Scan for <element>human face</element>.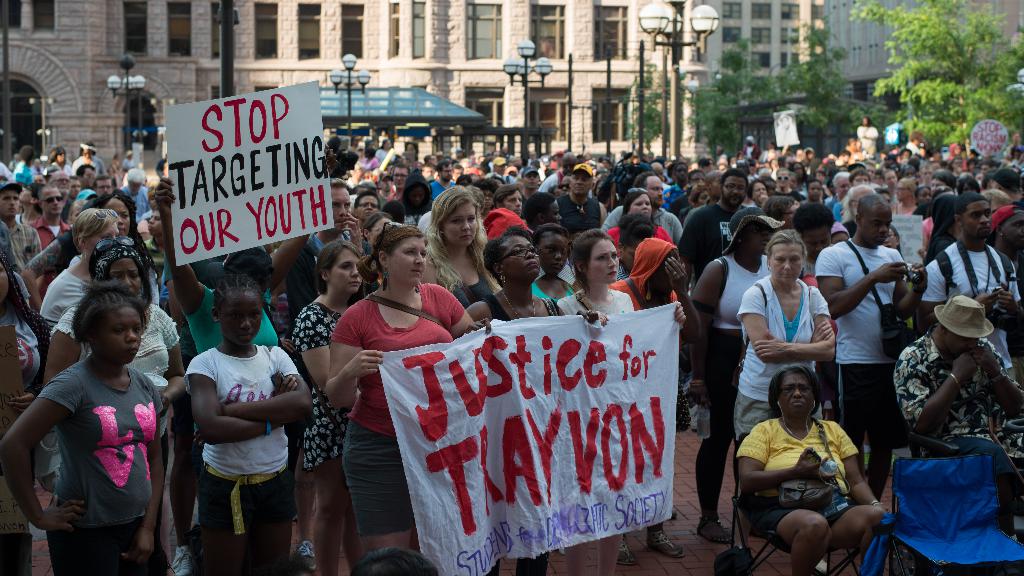
Scan result: bbox=[442, 165, 456, 181].
